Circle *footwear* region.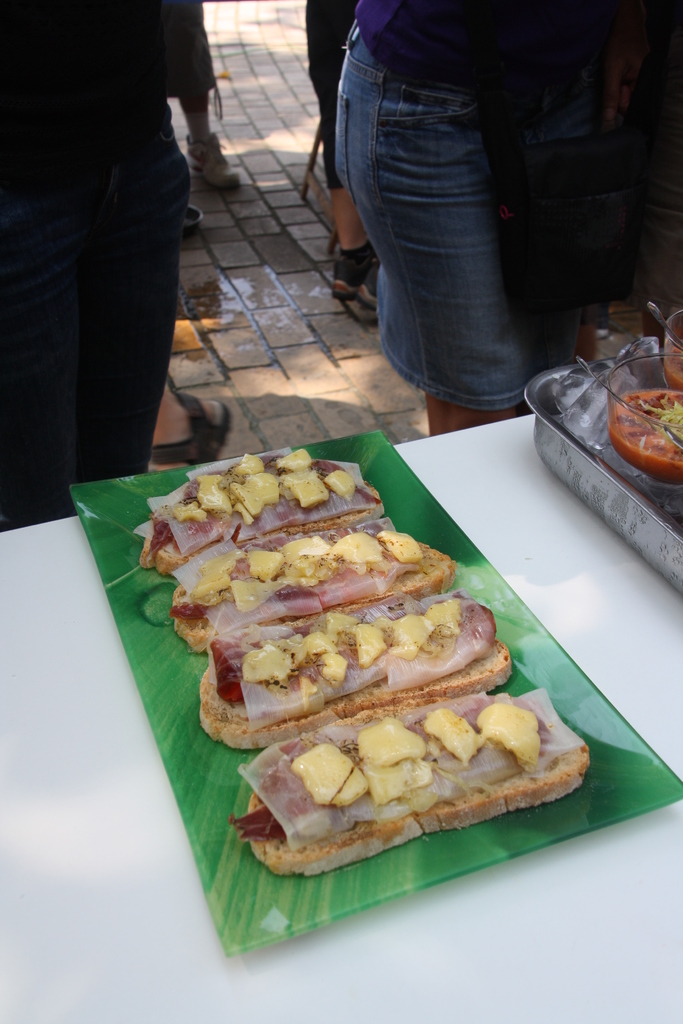
Region: [330, 239, 384, 307].
